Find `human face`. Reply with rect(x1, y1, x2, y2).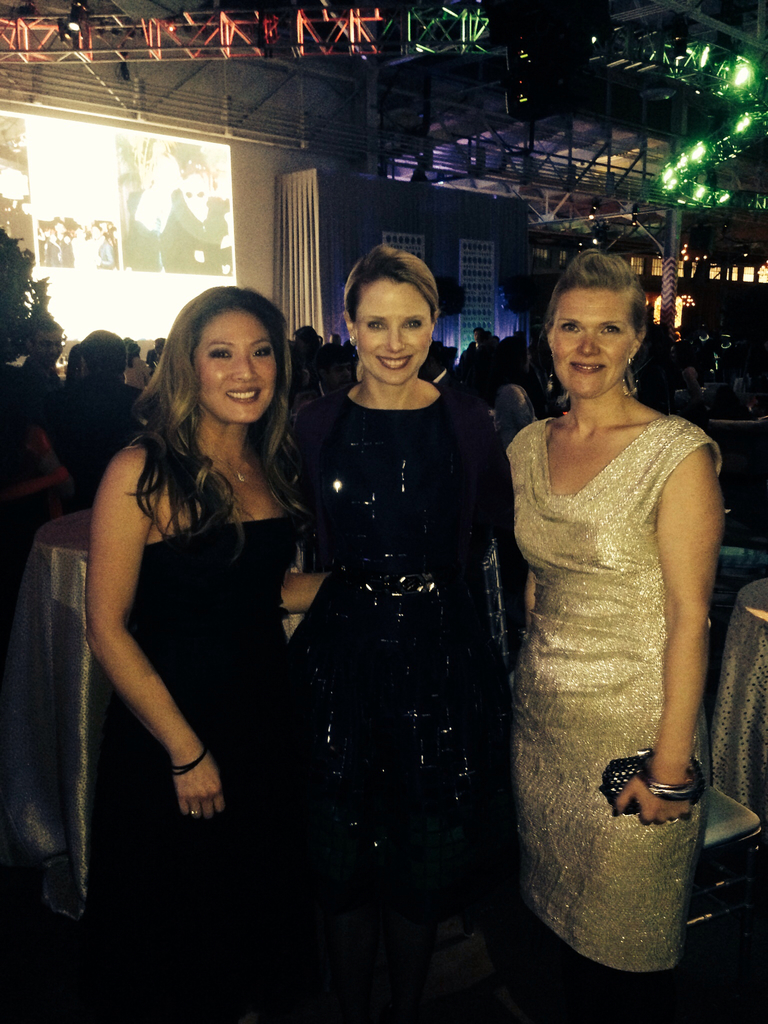
rect(355, 276, 431, 385).
